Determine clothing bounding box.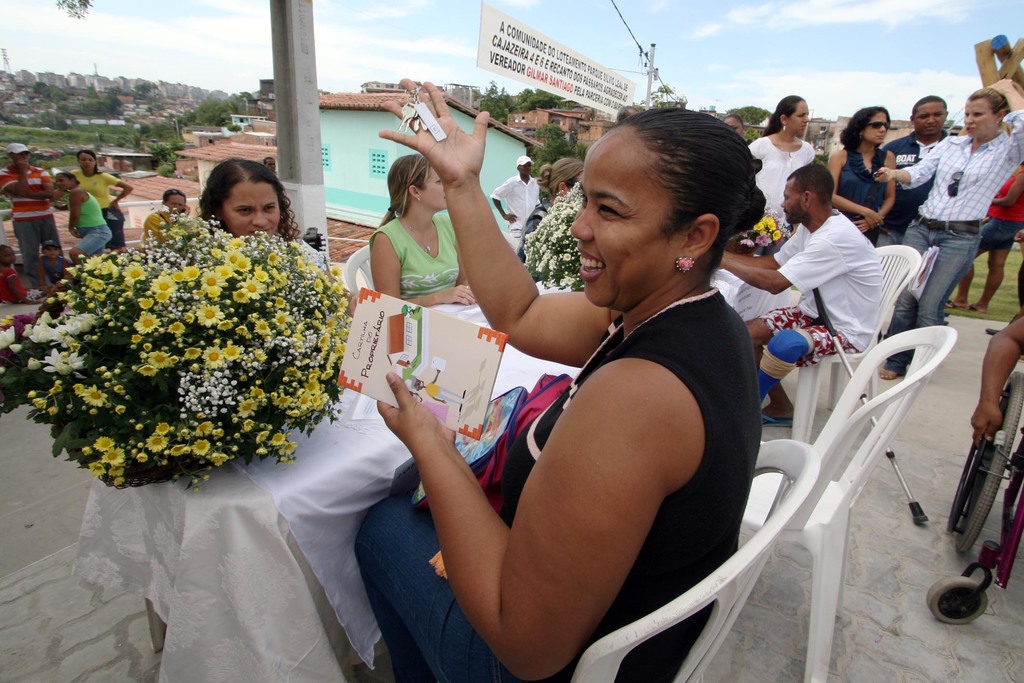
Determined: Rect(980, 224, 1022, 256).
